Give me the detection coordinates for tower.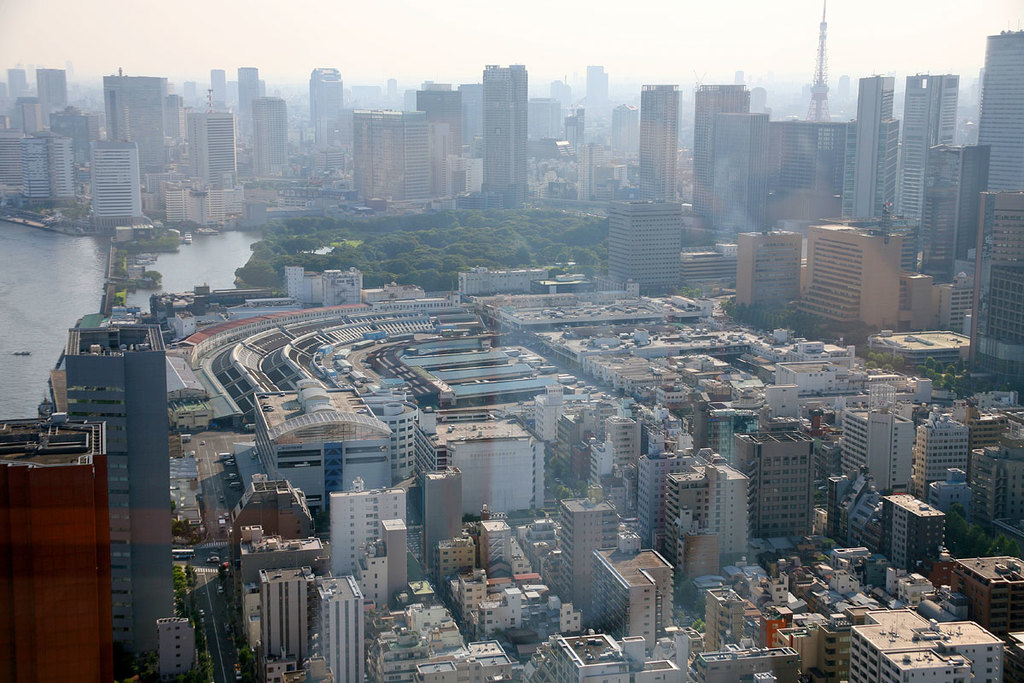
BBox(0, 426, 117, 682).
